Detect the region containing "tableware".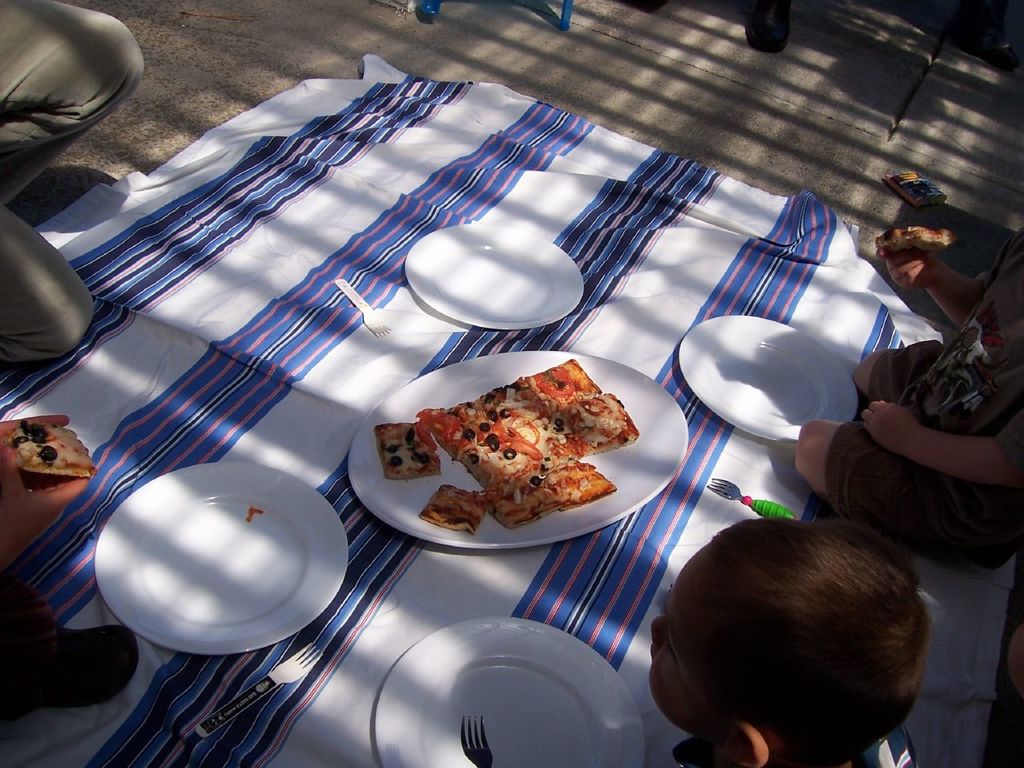
box(671, 323, 861, 463).
